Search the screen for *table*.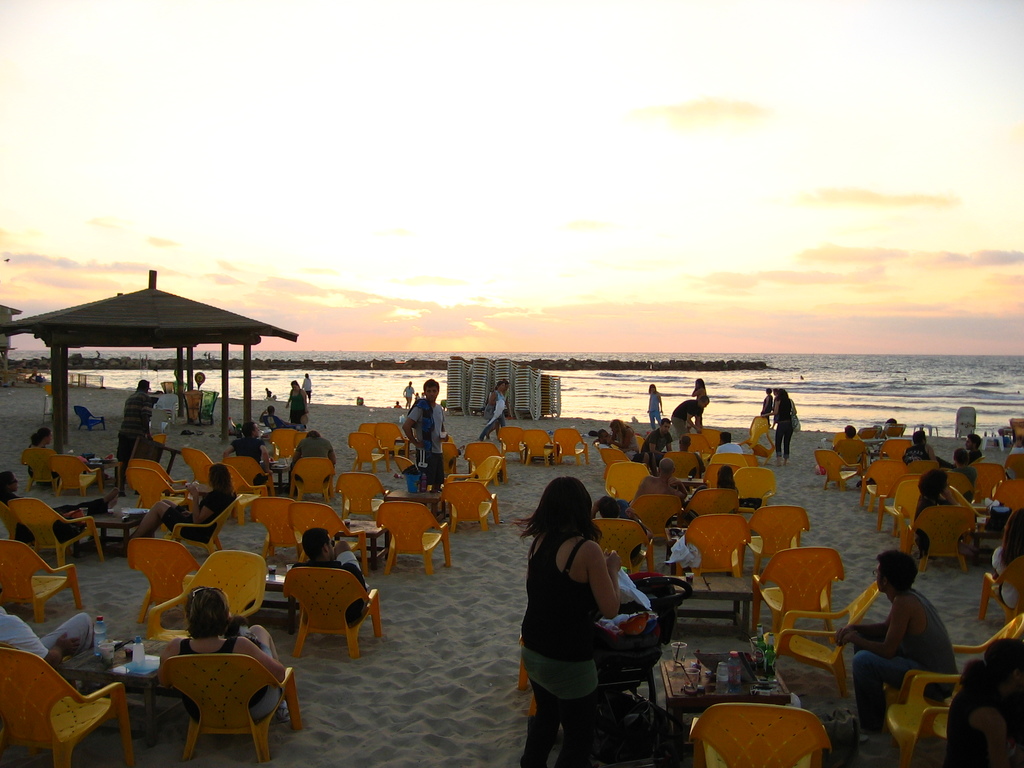
Found at {"left": 72, "top": 512, "right": 153, "bottom": 556}.
